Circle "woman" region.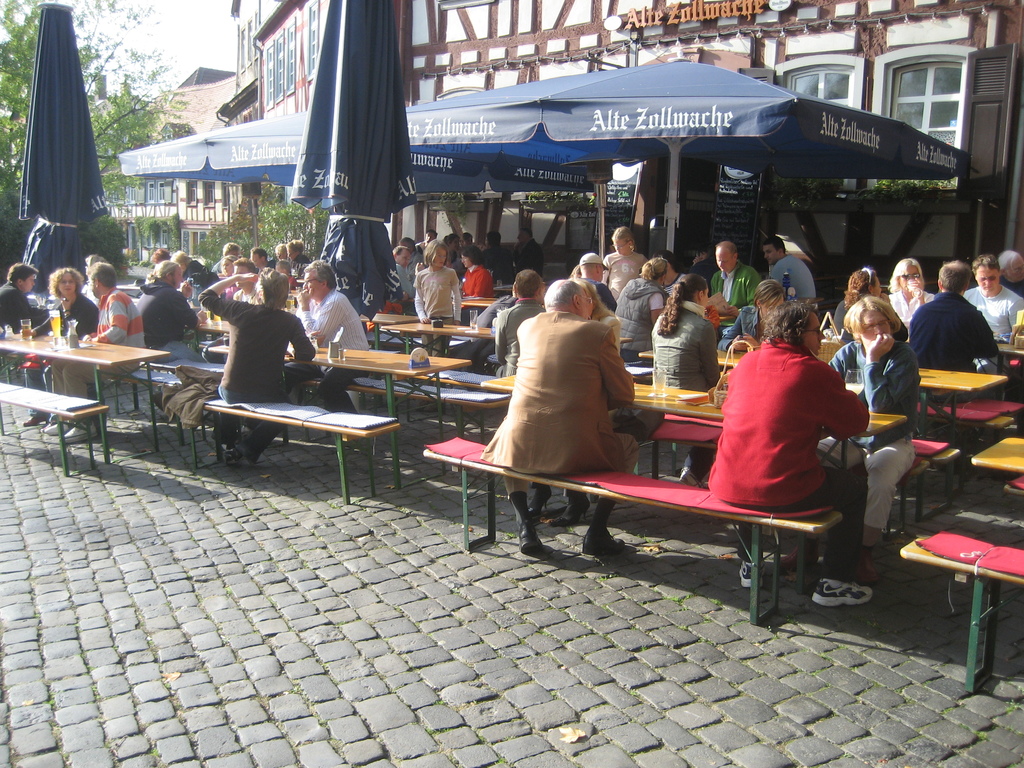
Region: (left=600, top=228, right=646, bottom=303).
